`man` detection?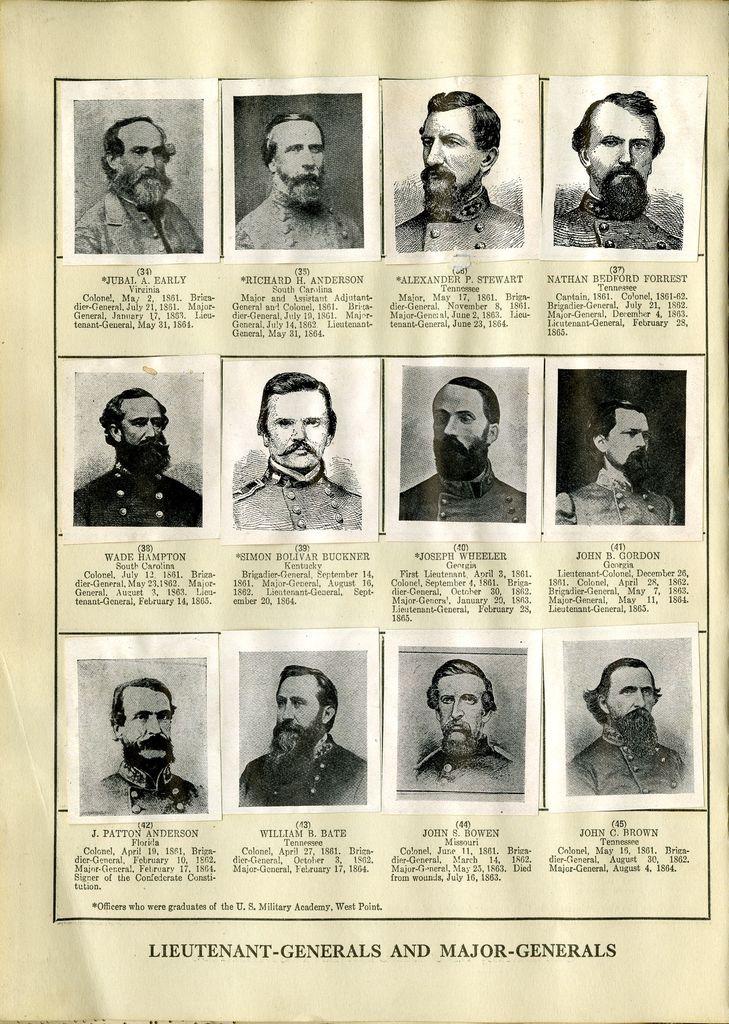
region(84, 671, 192, 812)
